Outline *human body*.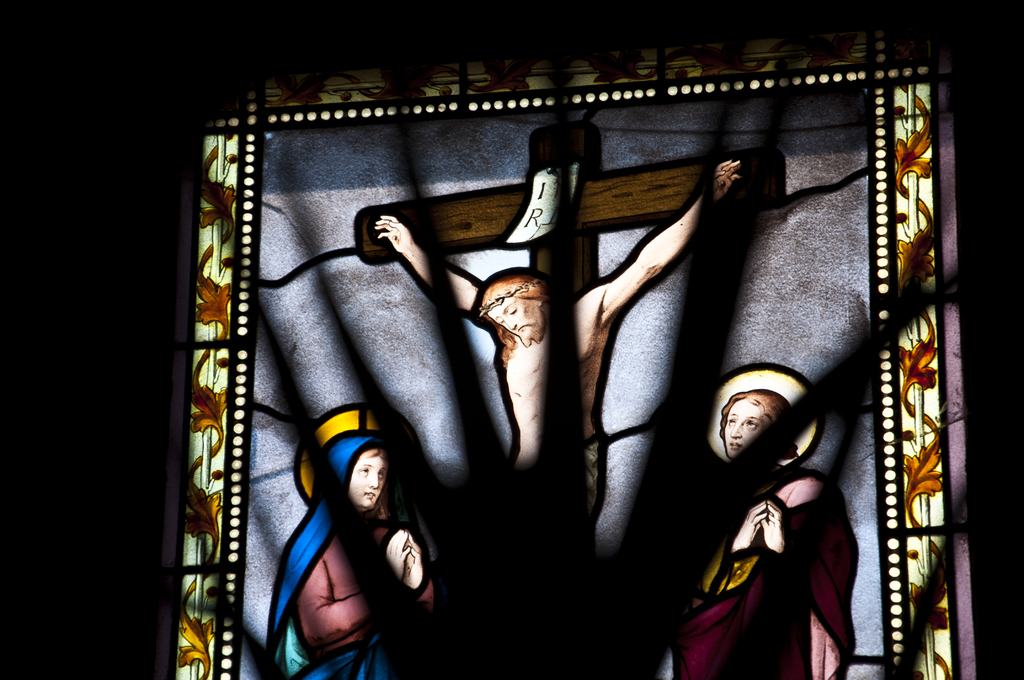
Outline: box(669, 395, 860, 679).
